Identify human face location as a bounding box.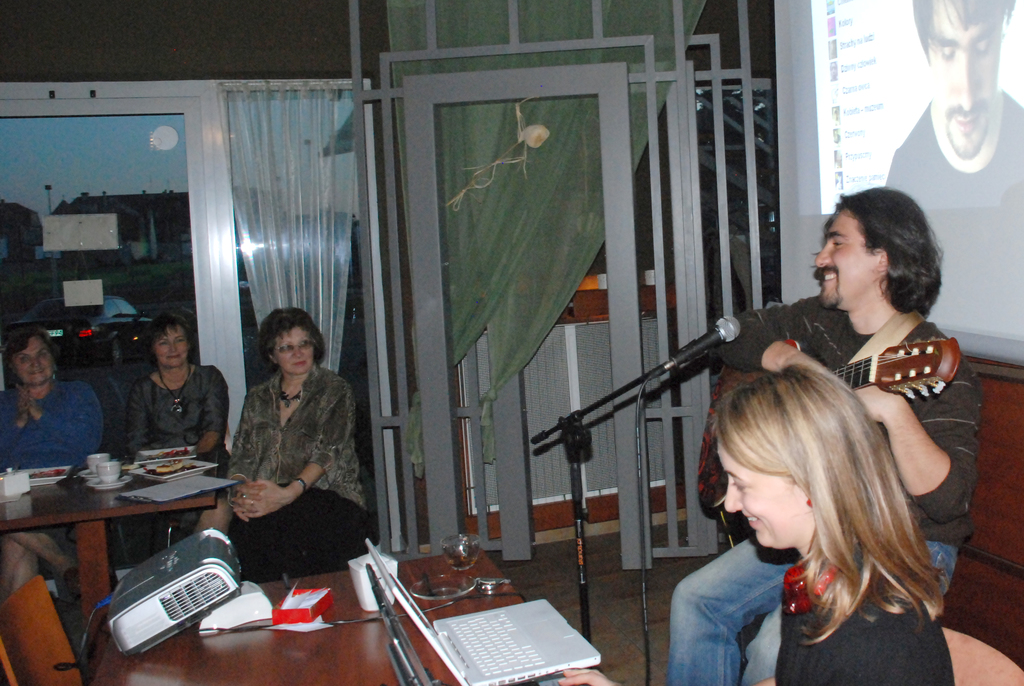
x1=273 y1=325 x2=316 y2=375.
